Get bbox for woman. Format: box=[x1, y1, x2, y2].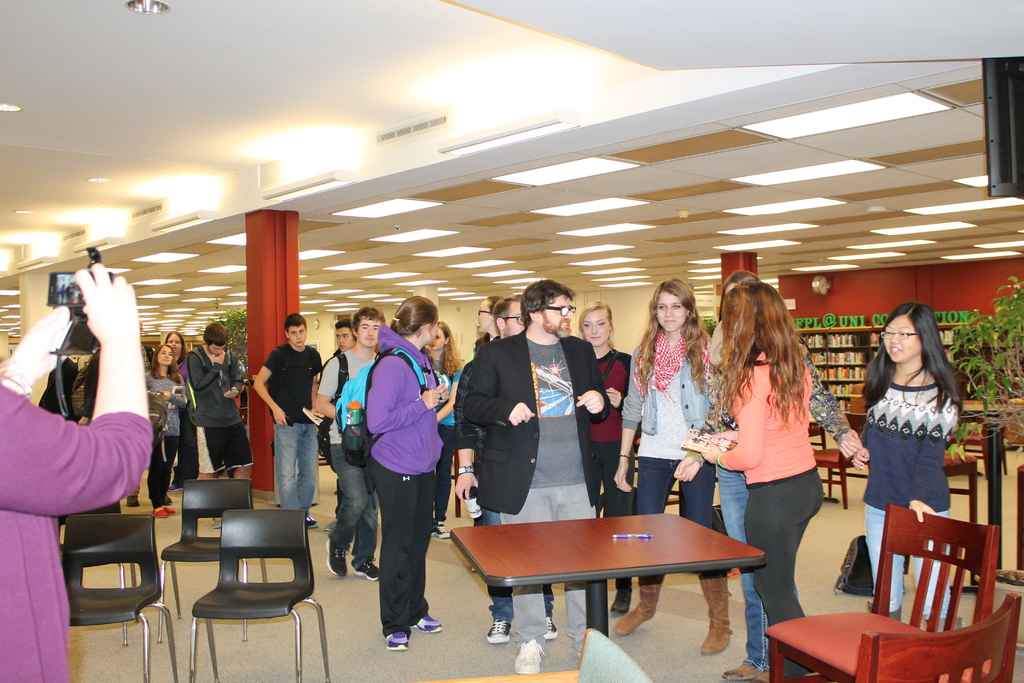
box=[611, 278, 735, 655].
